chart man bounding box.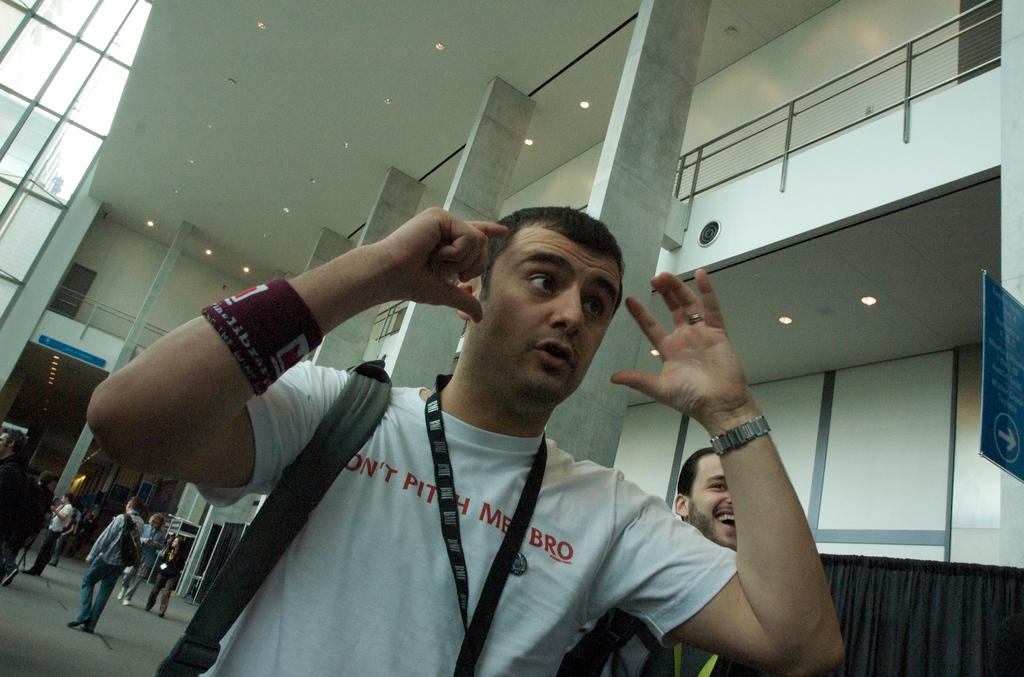
Charted: (19,467,59,532).
